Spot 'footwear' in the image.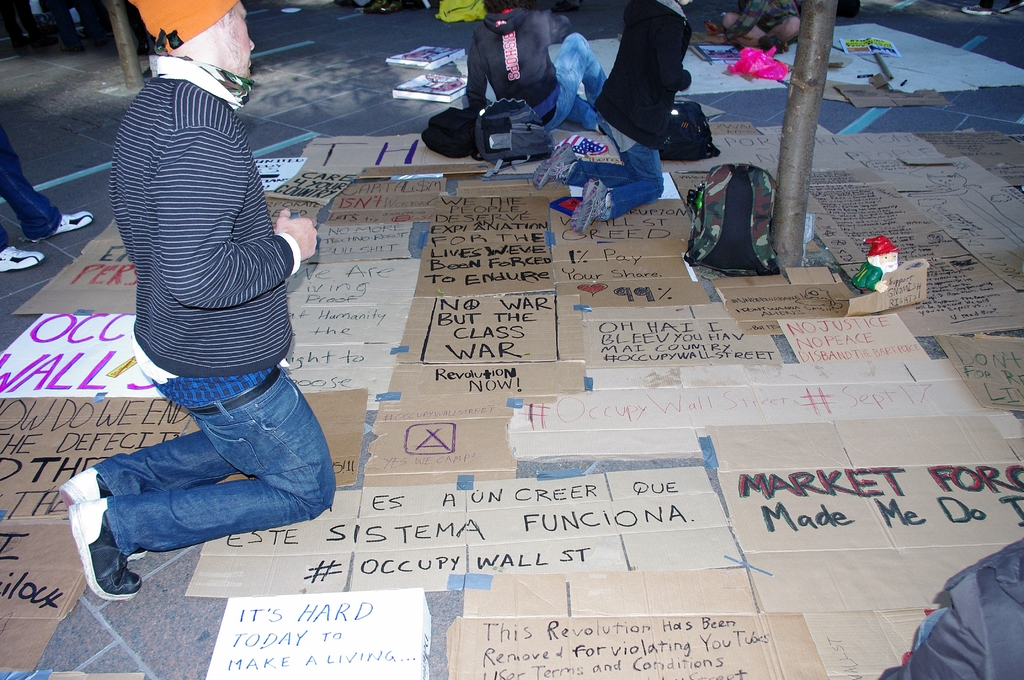
'footwear' found at 31,203,98,245.
